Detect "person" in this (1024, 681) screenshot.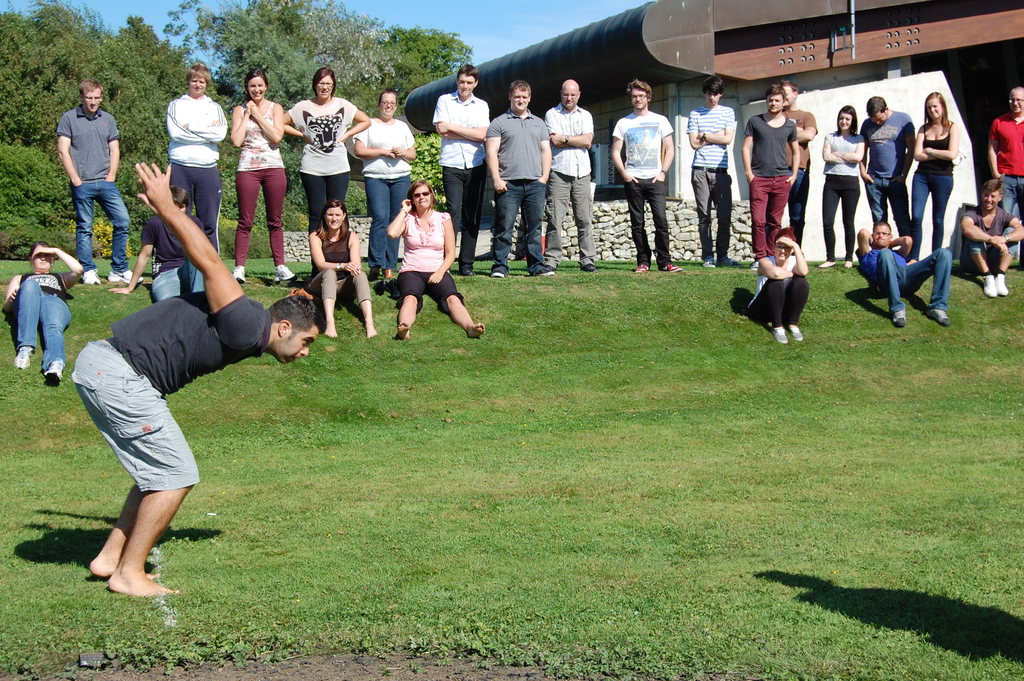
Detection: (854, 90, 918, 259).
